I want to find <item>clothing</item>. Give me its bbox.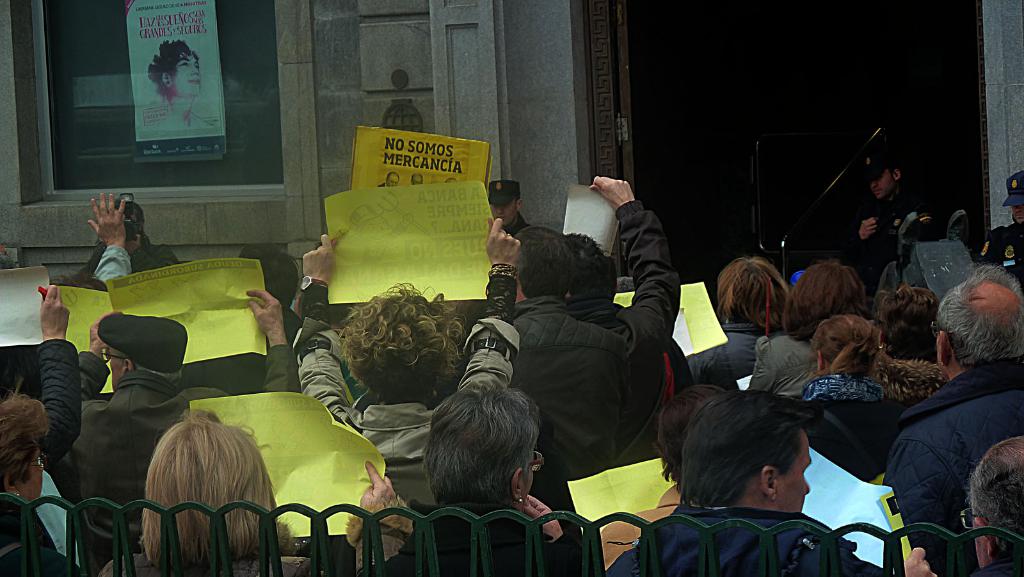
detection(750, 334, 808, 401).
